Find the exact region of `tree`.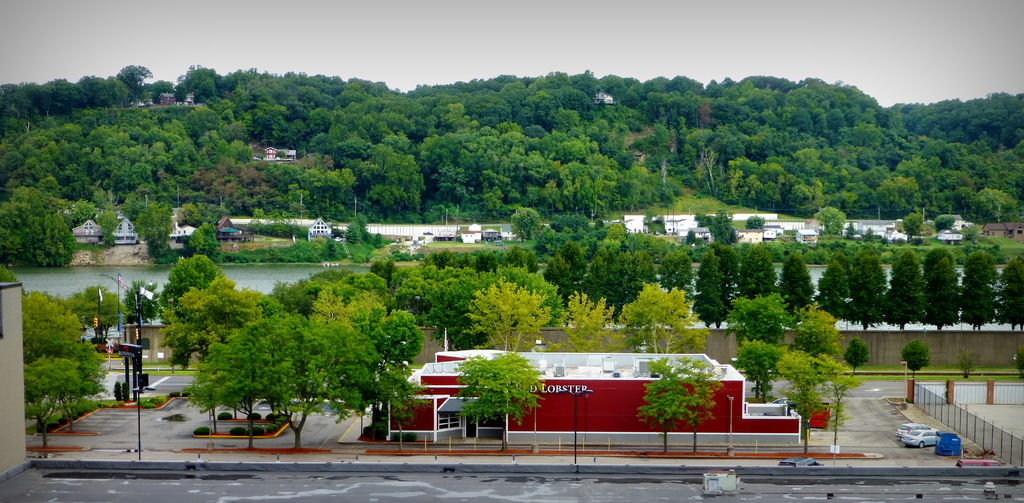
Exact region: box(252, 154, 302, 196).
